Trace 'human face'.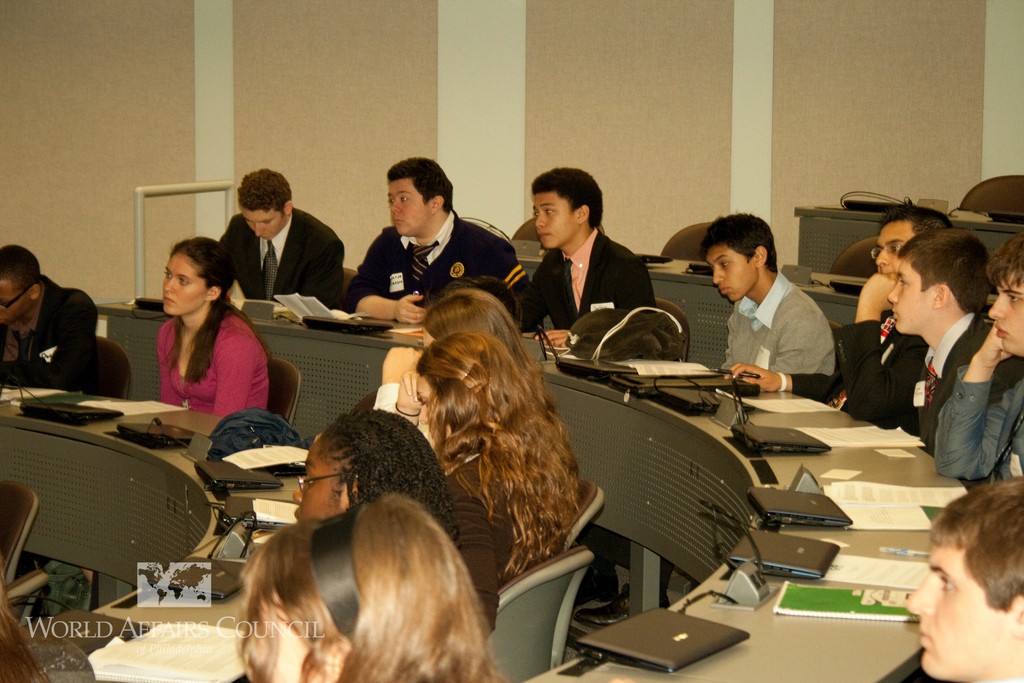
Traced to 159 249 208 319.
